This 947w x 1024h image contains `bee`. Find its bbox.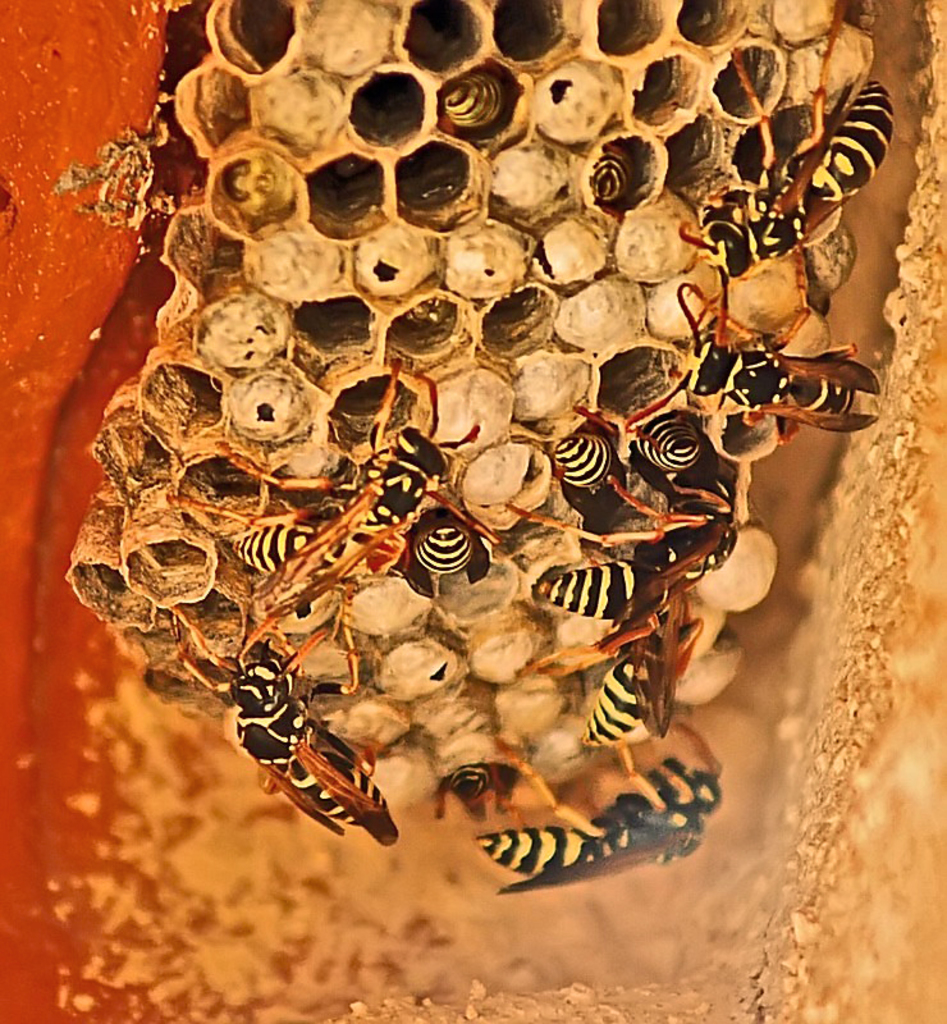
[x1=687, y1=51, x2=910, y2=332].
